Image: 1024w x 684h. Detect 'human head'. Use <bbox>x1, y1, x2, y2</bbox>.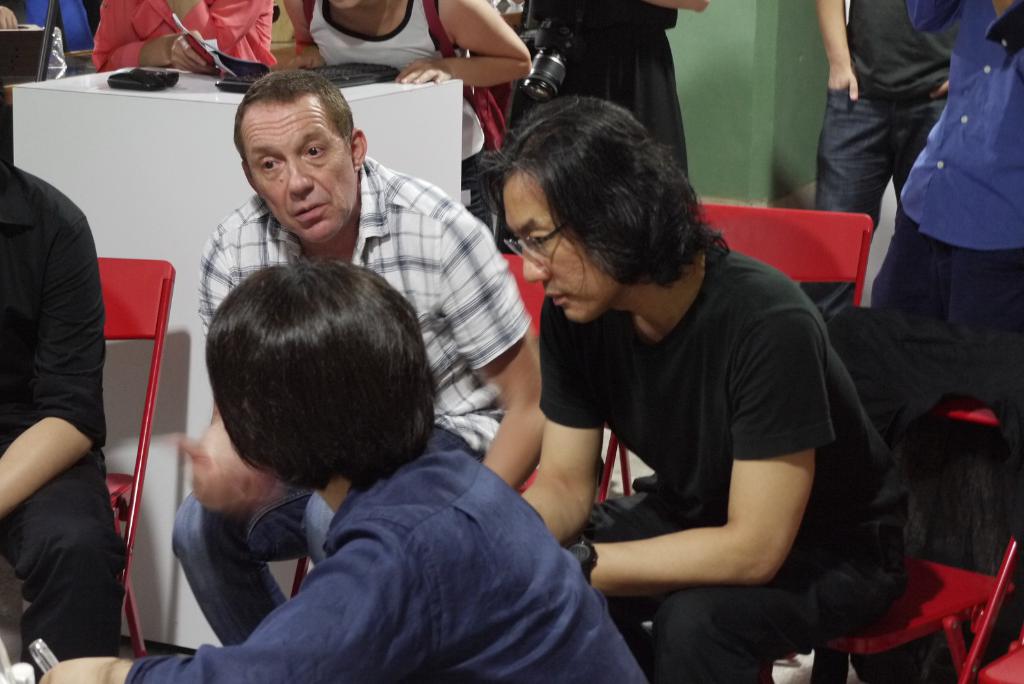
<bbox>196, 257, 436, 494</bbox>.
